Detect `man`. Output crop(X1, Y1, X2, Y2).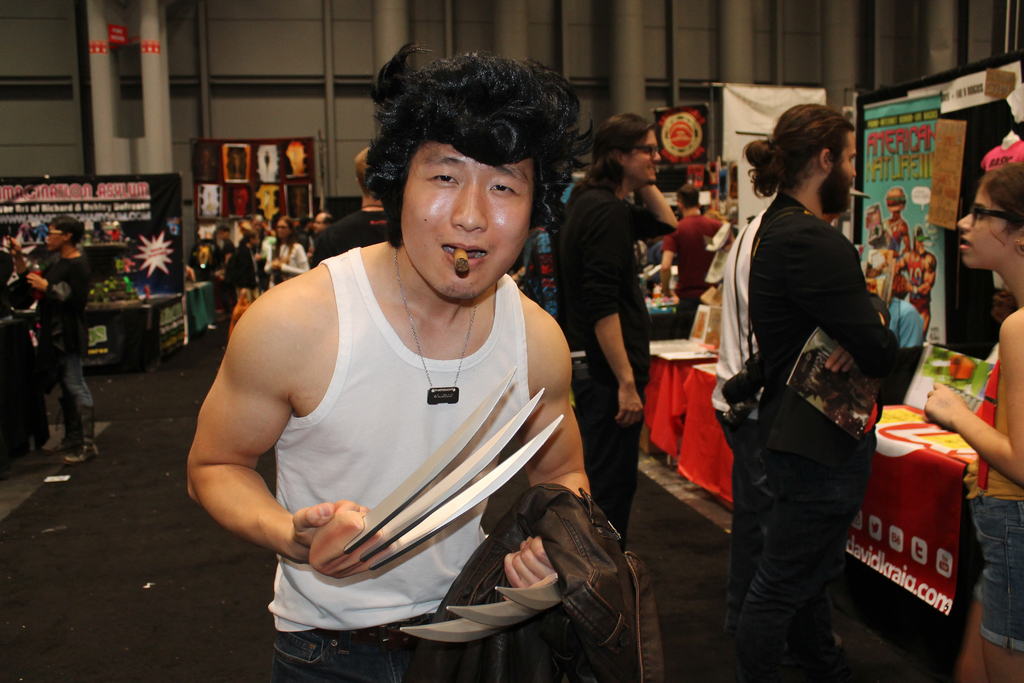
crop(4, 213, 90, 460).
